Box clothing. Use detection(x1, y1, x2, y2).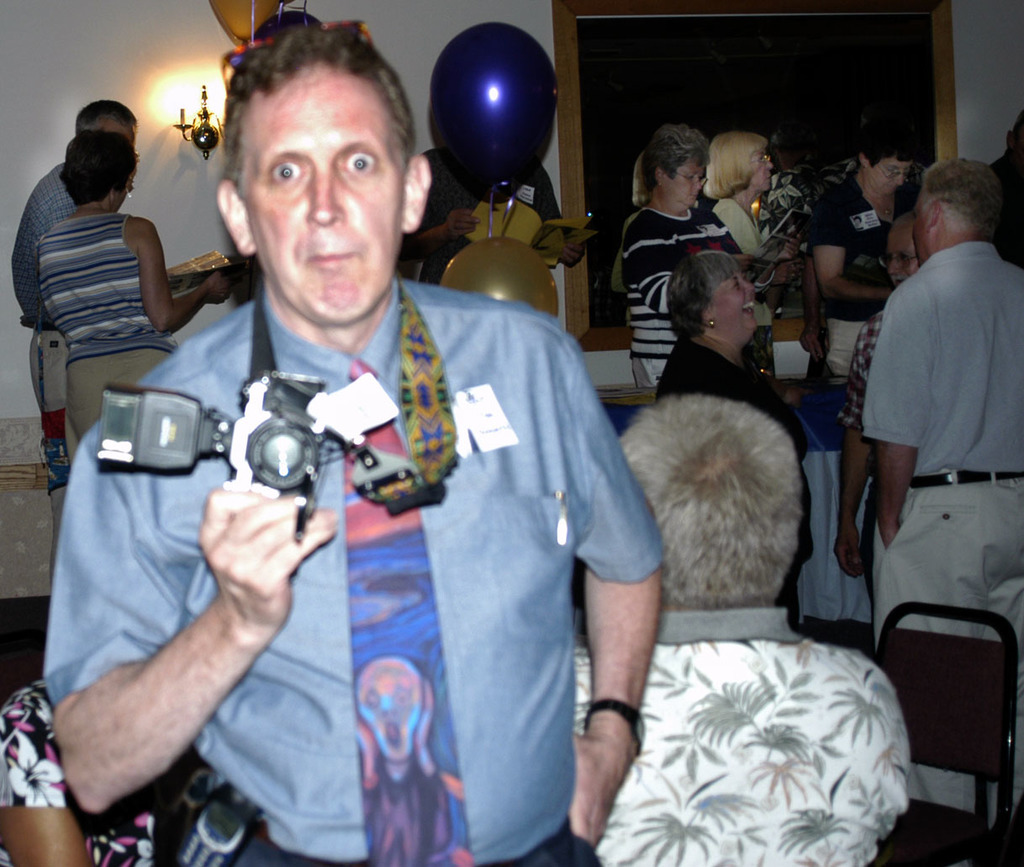
detection(711, 197, 784, 268).
